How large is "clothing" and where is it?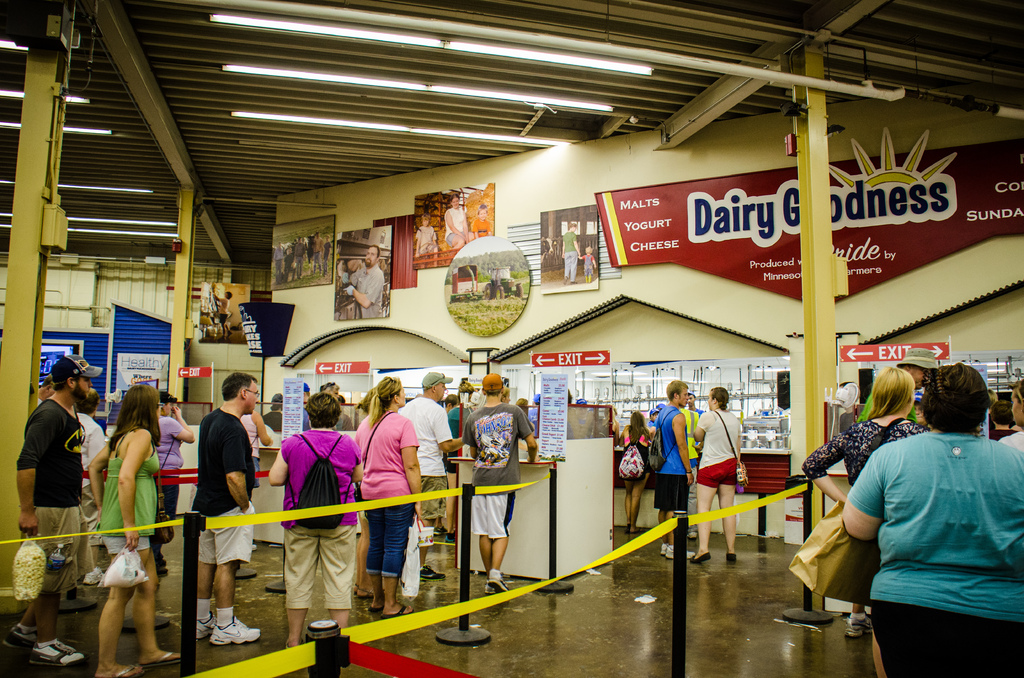
Bounding box: box(347, 259, 387, 318).
